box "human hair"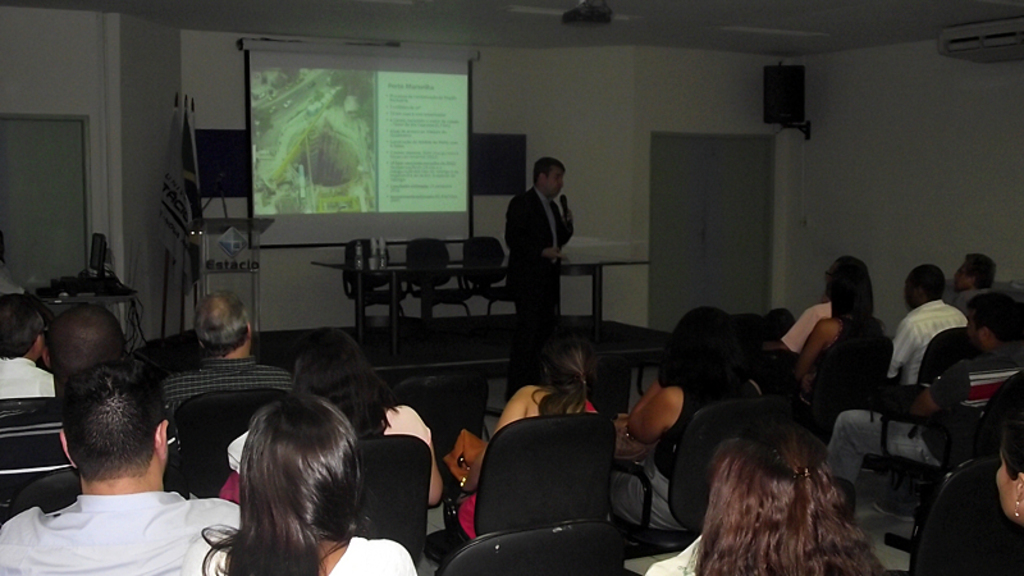
select_region(530, 156, 567, 178)
